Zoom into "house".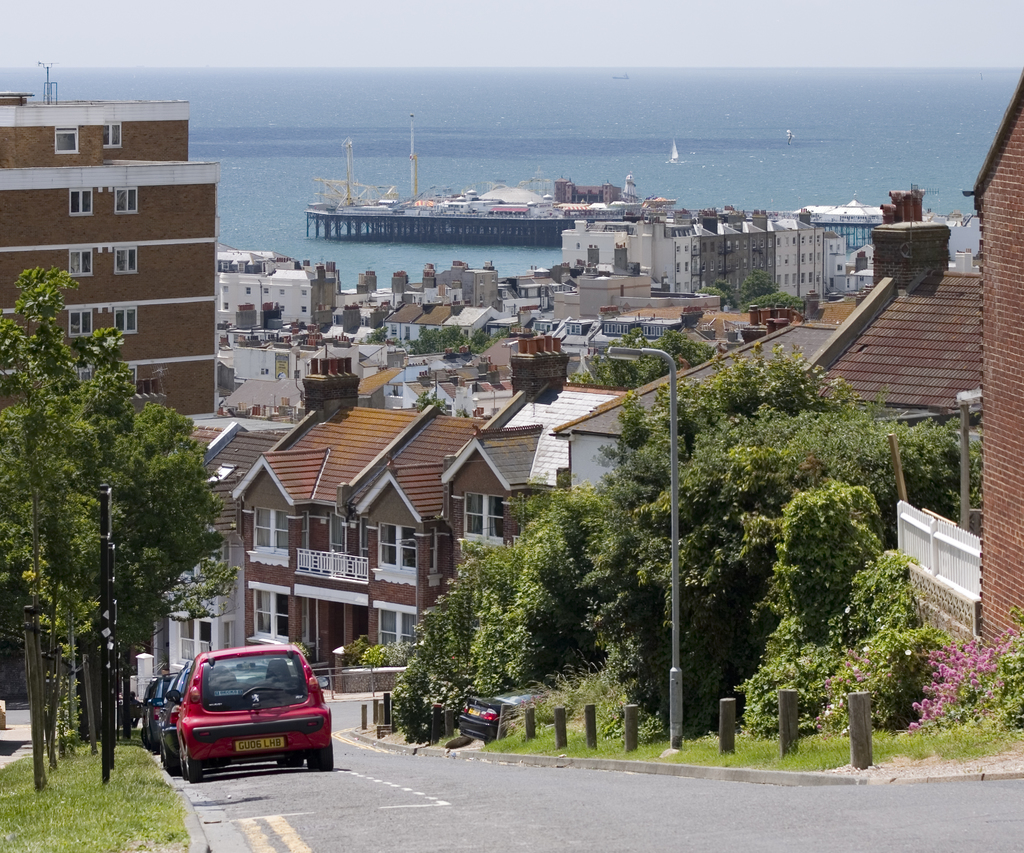
Zoom target: crop(1, 106, 205, 671).
